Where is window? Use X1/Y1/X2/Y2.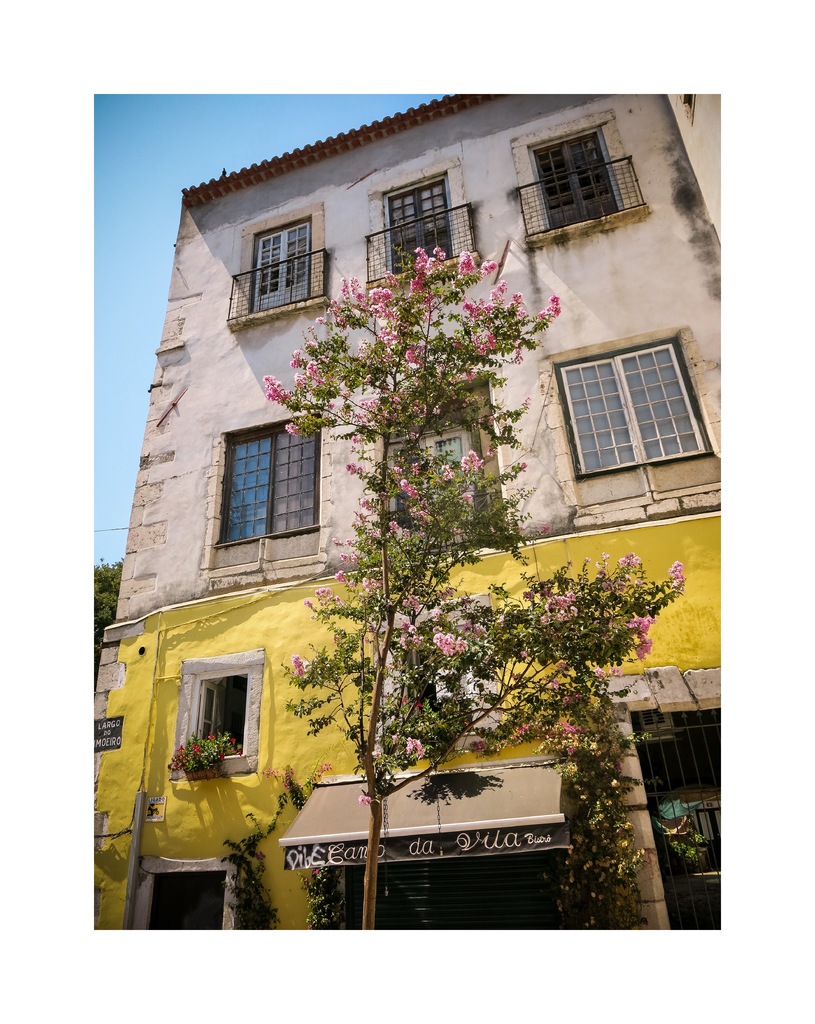
569/323/711/491.
